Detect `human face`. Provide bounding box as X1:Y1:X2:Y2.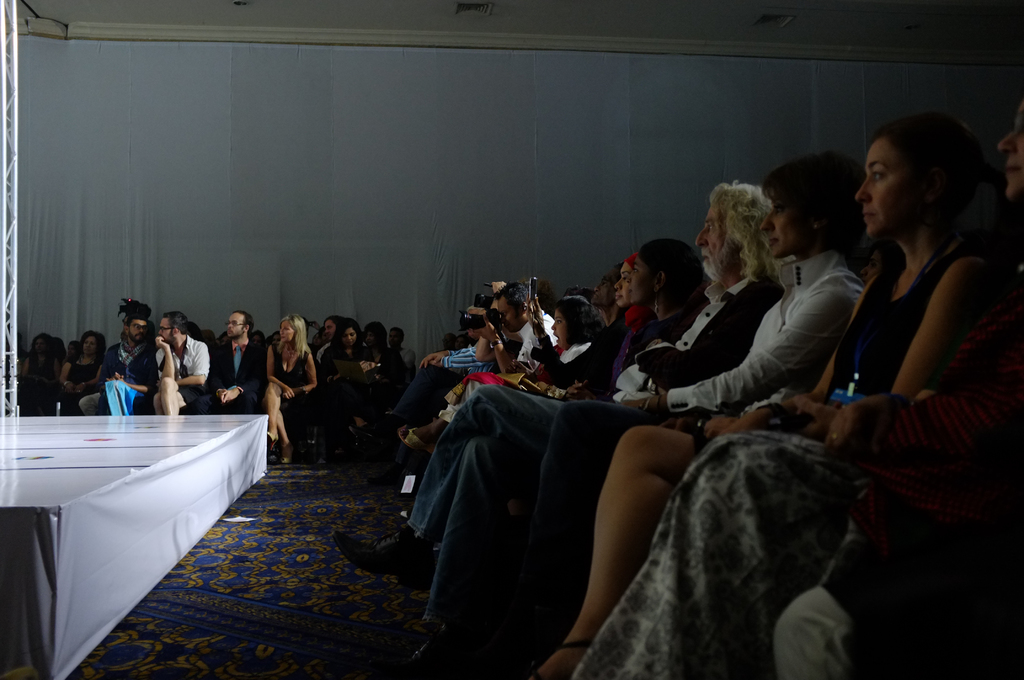
340:328:356:346.
